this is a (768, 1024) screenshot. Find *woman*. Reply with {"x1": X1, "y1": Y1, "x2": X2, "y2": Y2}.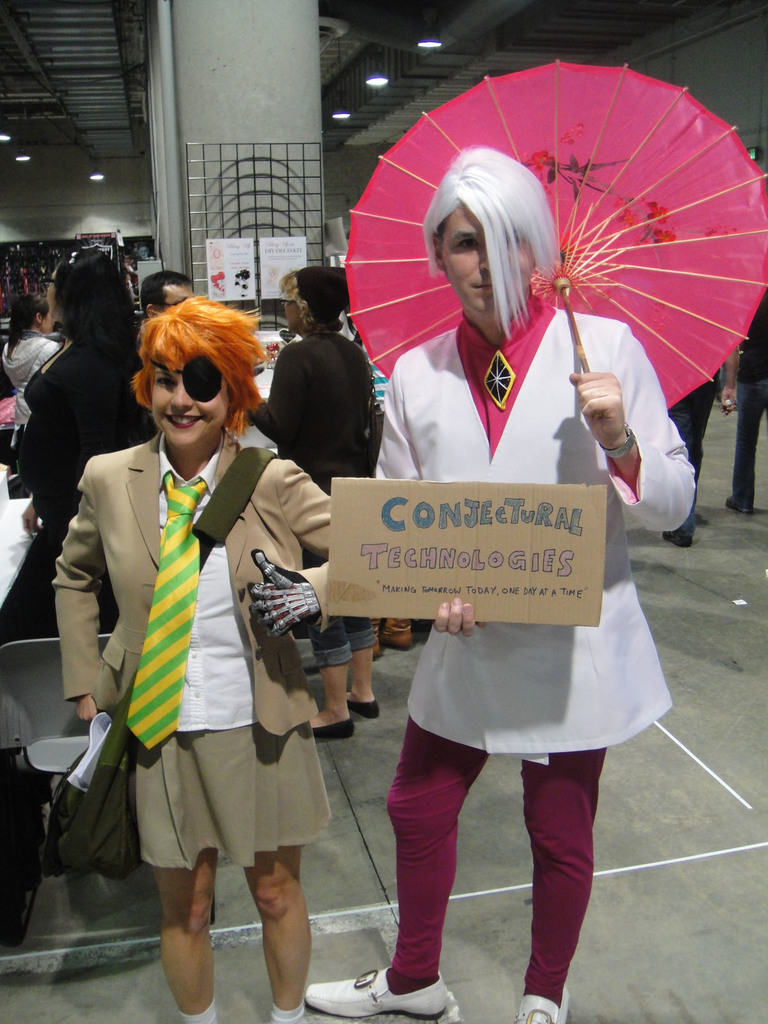
{"x1": 365, "y1": 145, "x2": 717, "y2": 1023}.
